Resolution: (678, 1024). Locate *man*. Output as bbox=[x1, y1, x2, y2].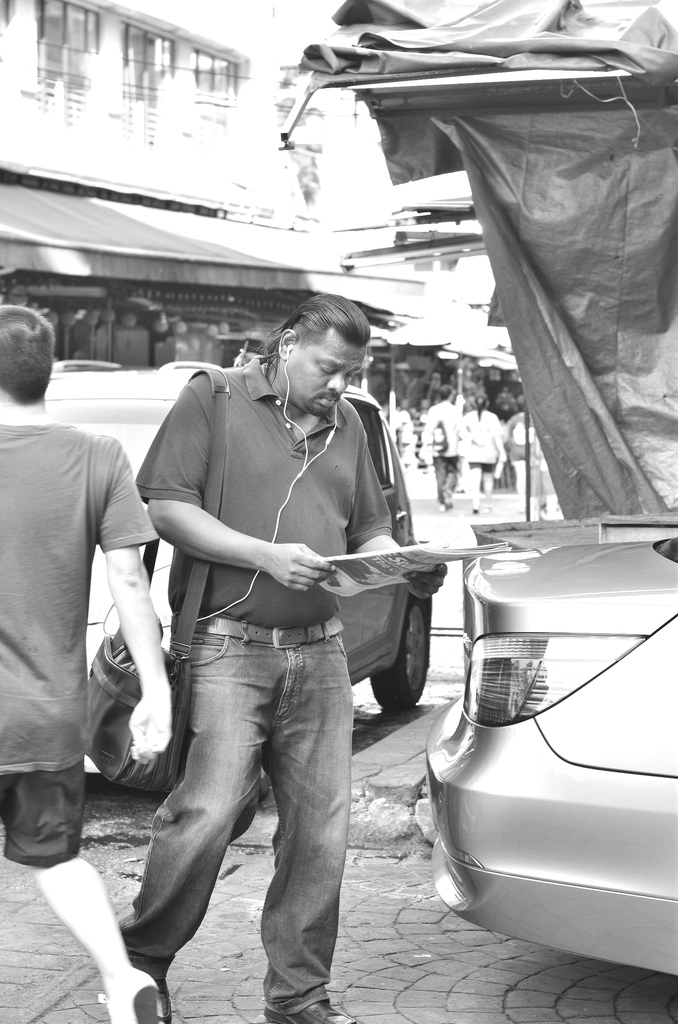
bbox=[0, 302, 161, 1023].
